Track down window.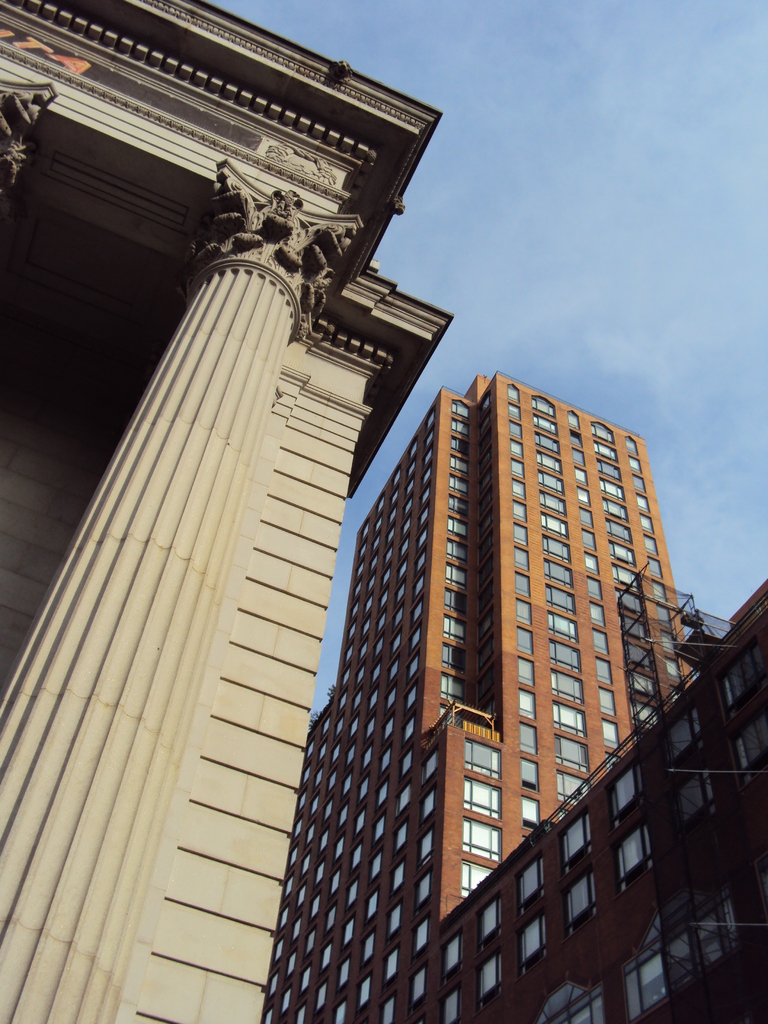
Tracked to [x1=560, y1=736, x2=591, y2=771].
